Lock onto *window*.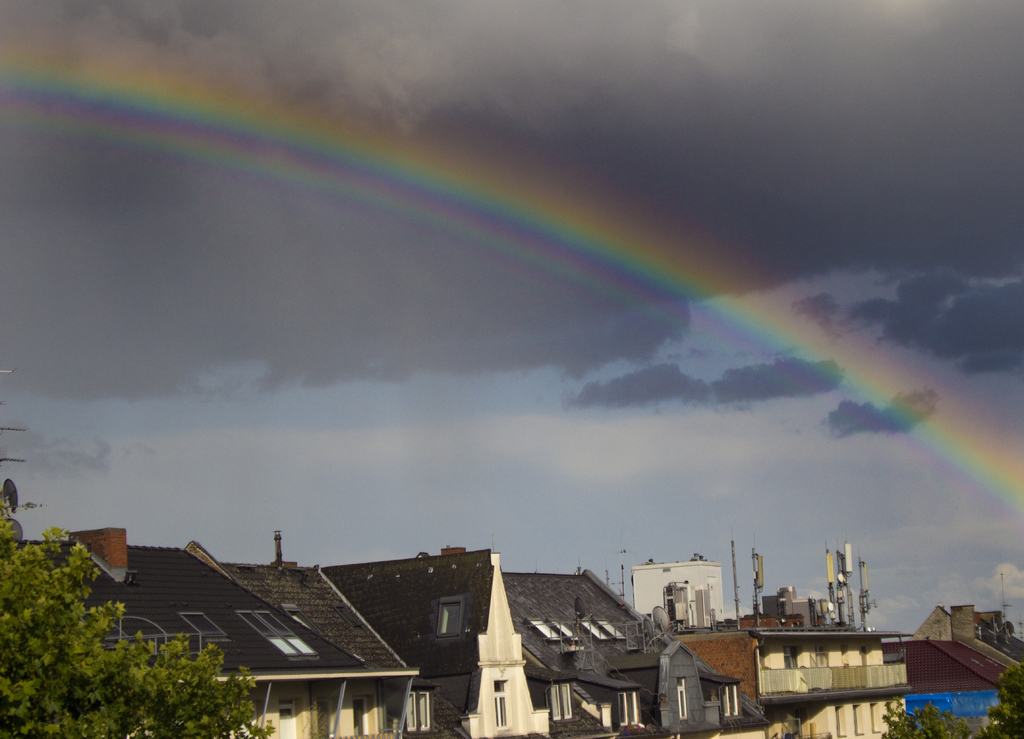
Locked: select_region(404, 689, 431, 734).
